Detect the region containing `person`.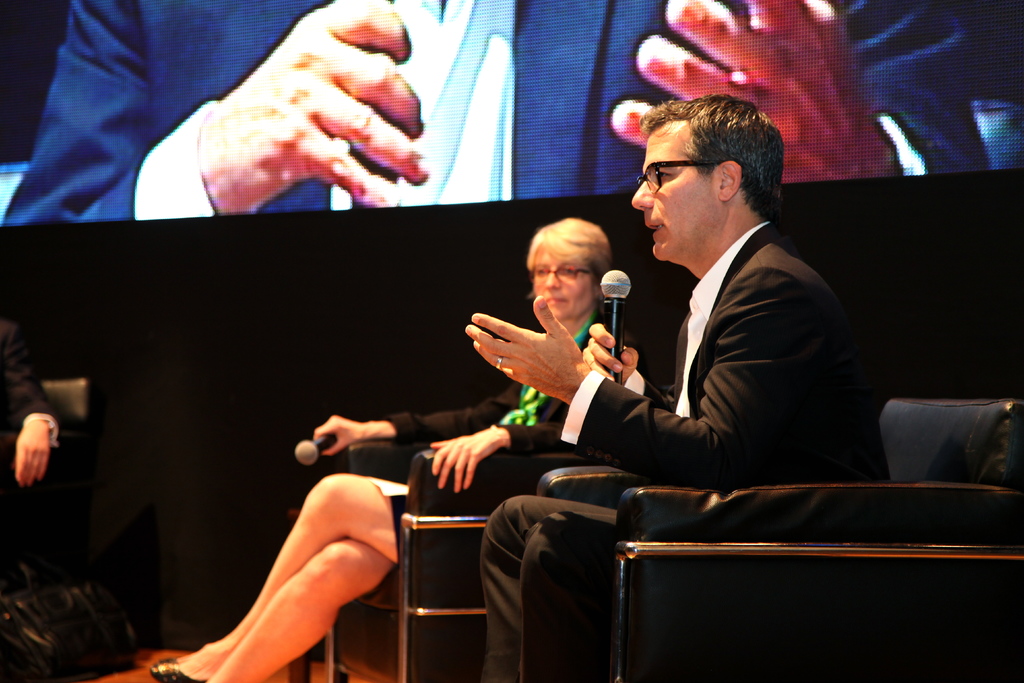
detection(607, 76, 870, 573).
